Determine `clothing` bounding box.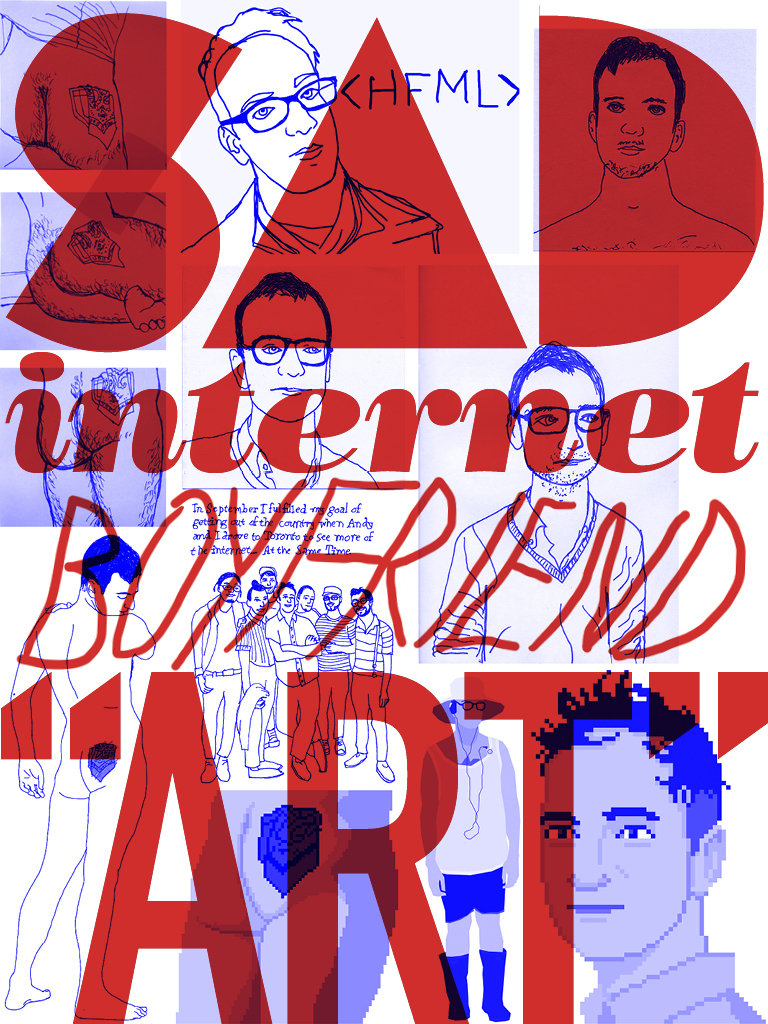
Determined: pyautogui.locateOnScreen(179, 164, 445, 253).
